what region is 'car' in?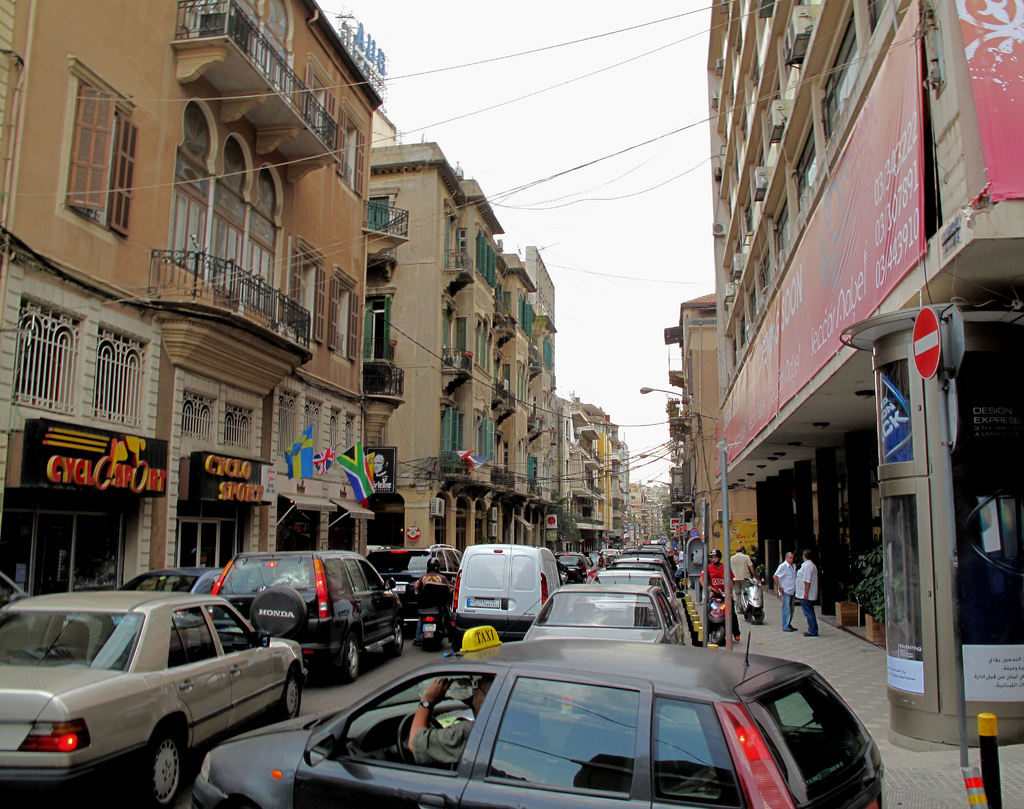
detection(585, 565, 681, 610).
